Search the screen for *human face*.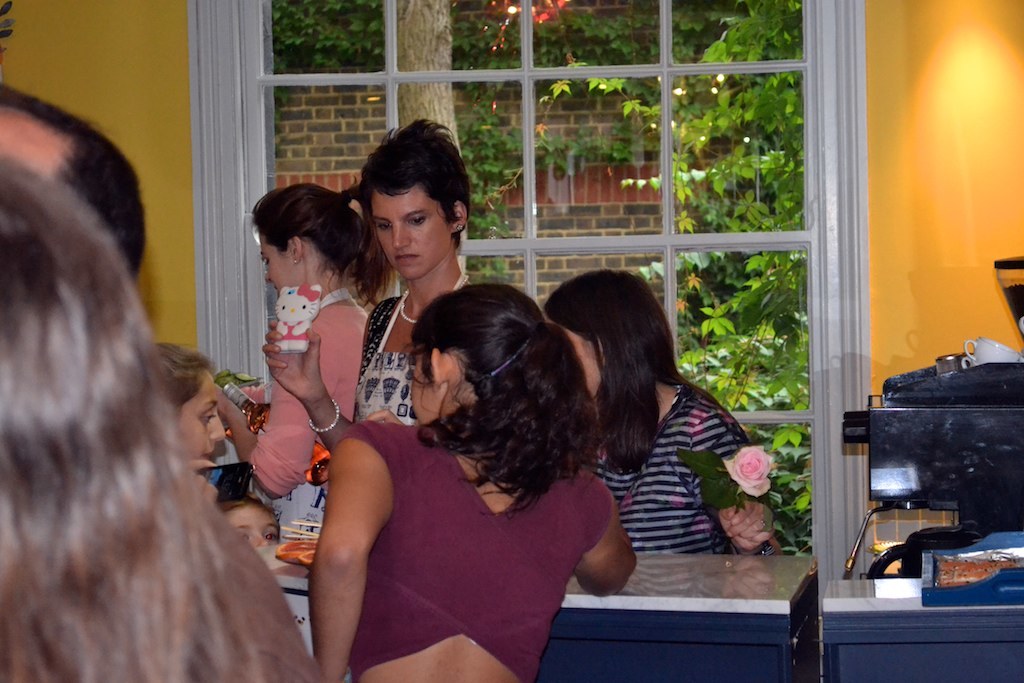
Found at (180,377,224,458).
